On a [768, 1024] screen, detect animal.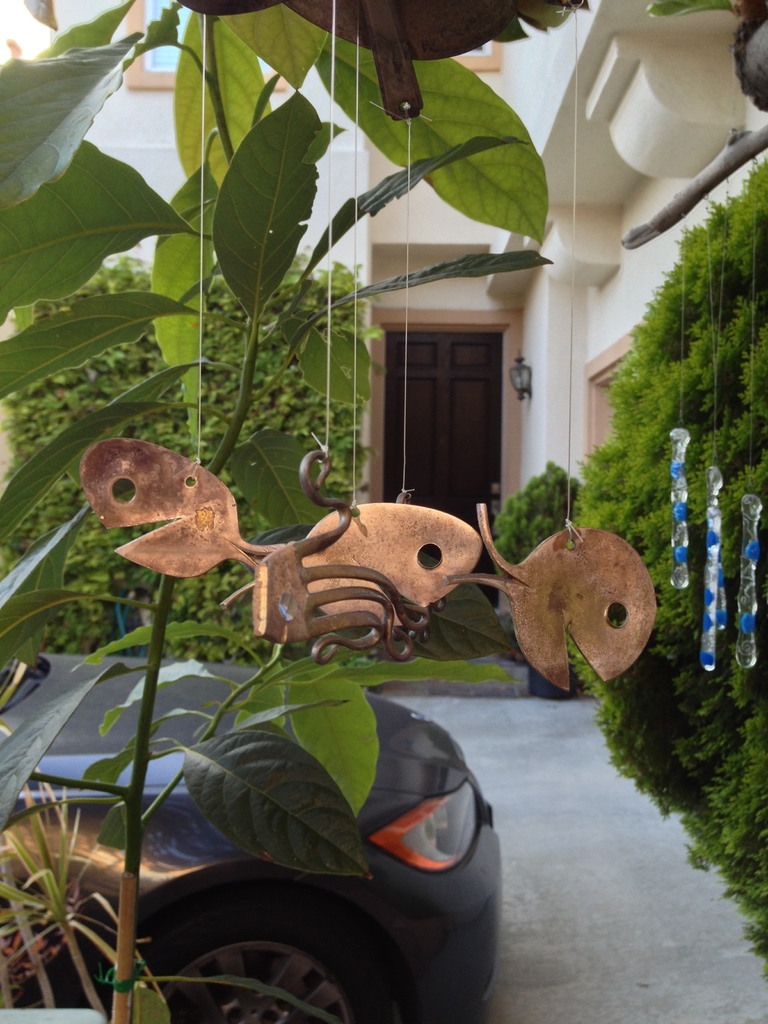
BBox(74, 435, 289, 607).
